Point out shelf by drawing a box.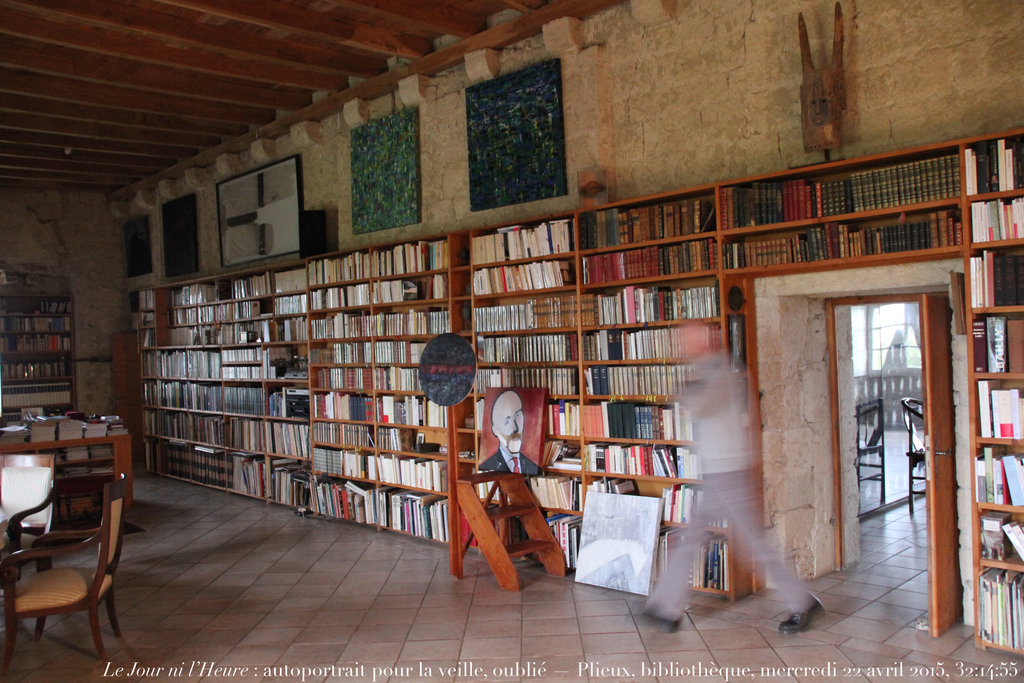
select_region(479, 397, 696, 435).
